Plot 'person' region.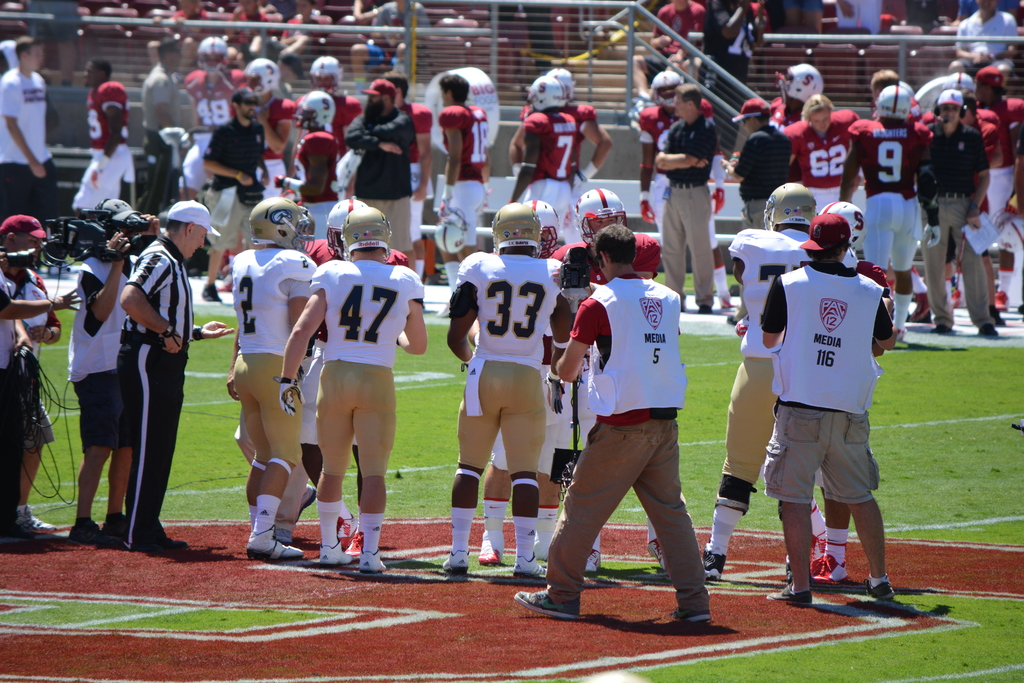
Plotted at 634,71,760,219.
